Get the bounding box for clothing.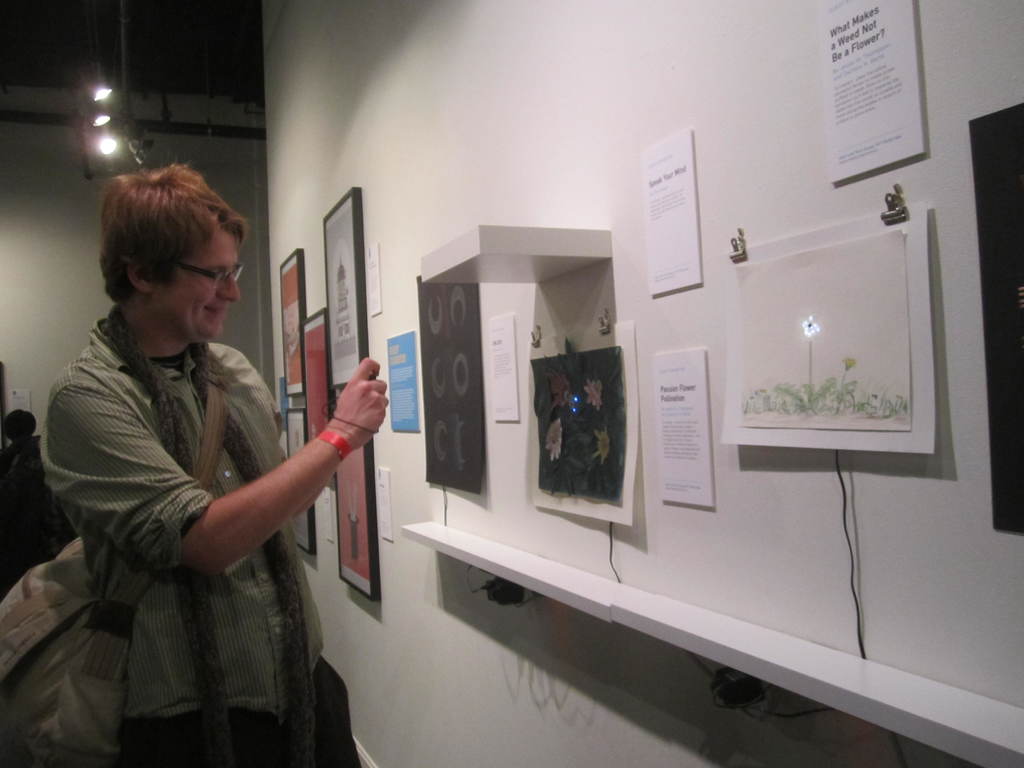
33, 259, 349, 740.
